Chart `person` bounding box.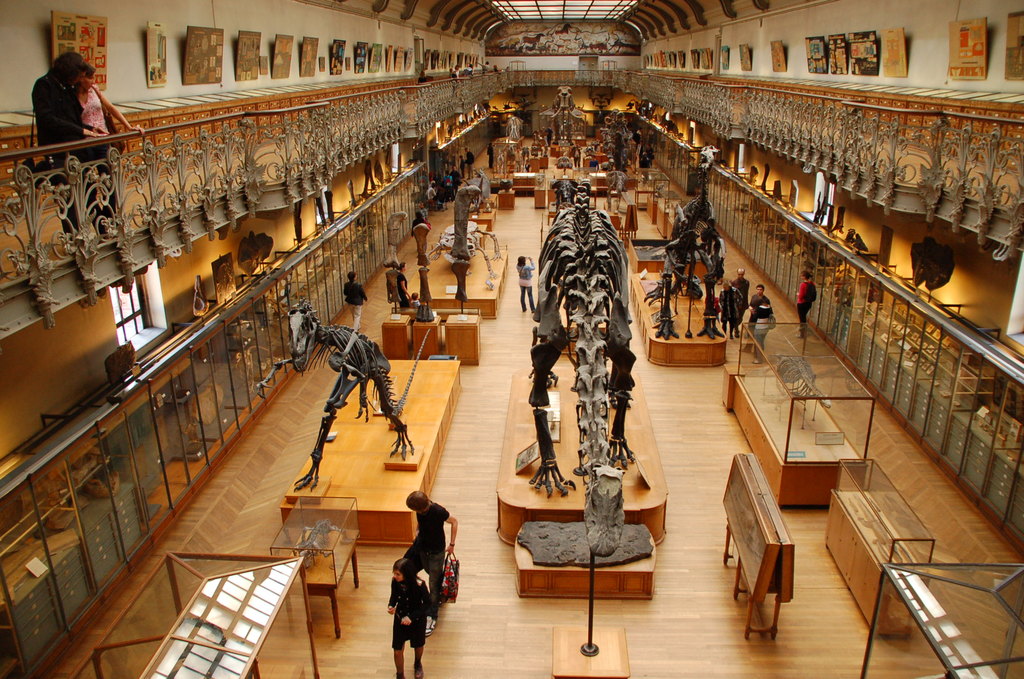
Charted: region(460, 156, 465, 177).
